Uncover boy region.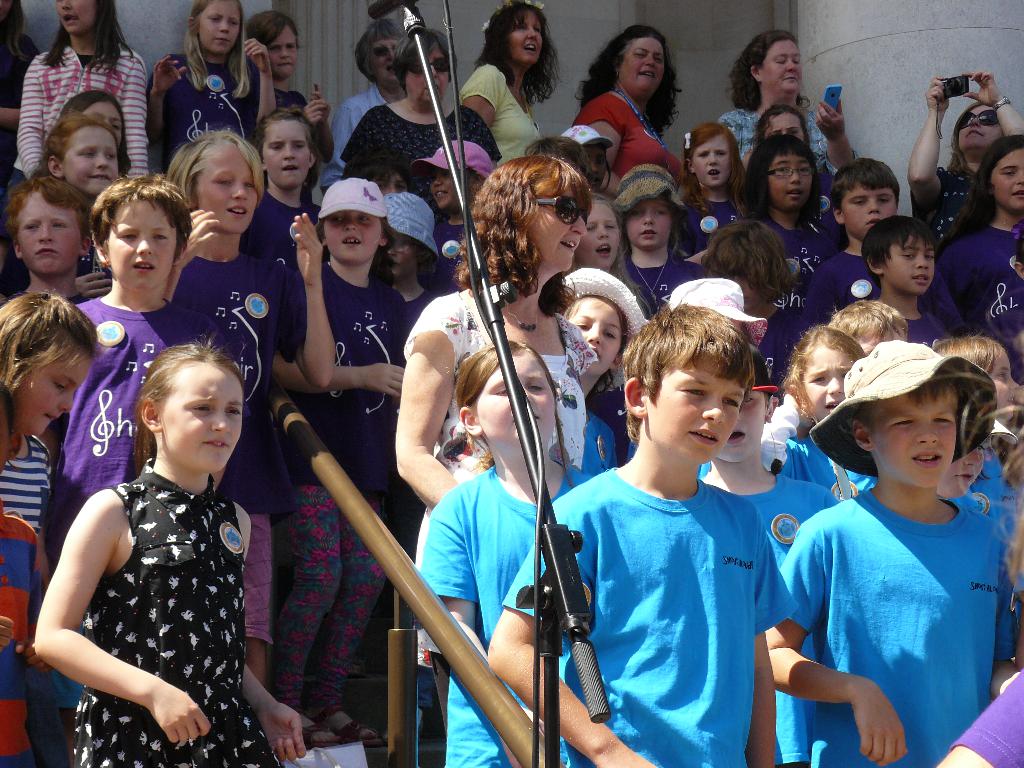
Uncovered: <region>762, 335, 1014, 767</region>.
